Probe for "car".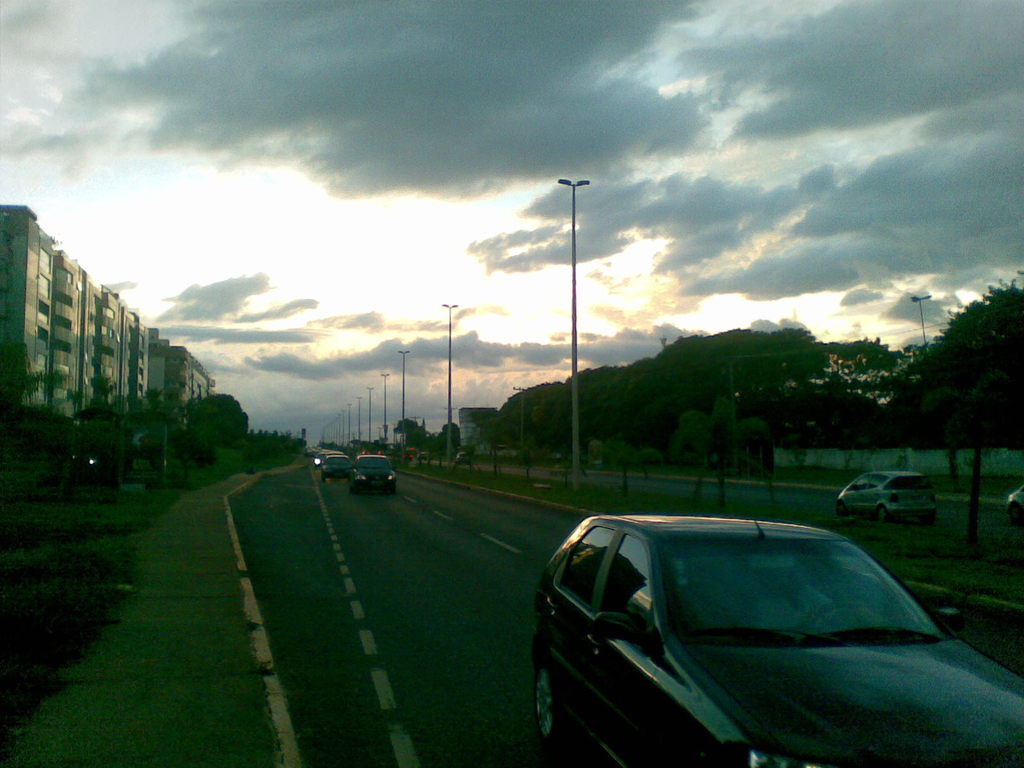
Probe result: (x1=1007, y1=486, x2=1023, y2=525).
